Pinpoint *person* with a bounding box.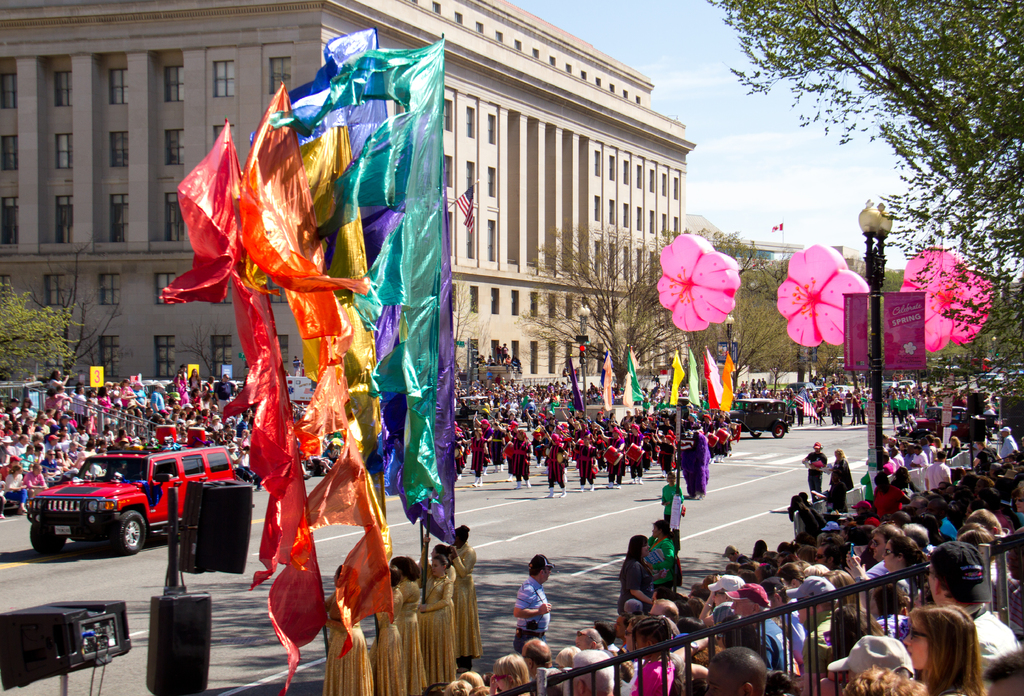
{"x1": 481, "y1": 344, "x2": 522, "y2": 376}.
